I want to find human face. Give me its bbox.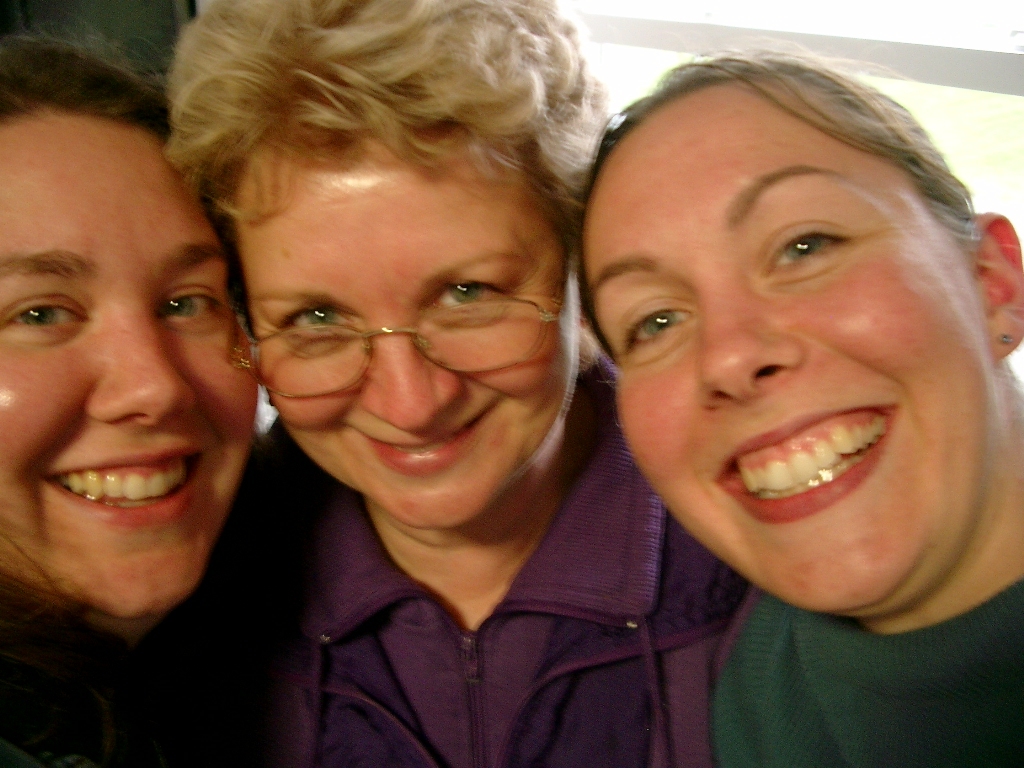
[575,84,990,620].
